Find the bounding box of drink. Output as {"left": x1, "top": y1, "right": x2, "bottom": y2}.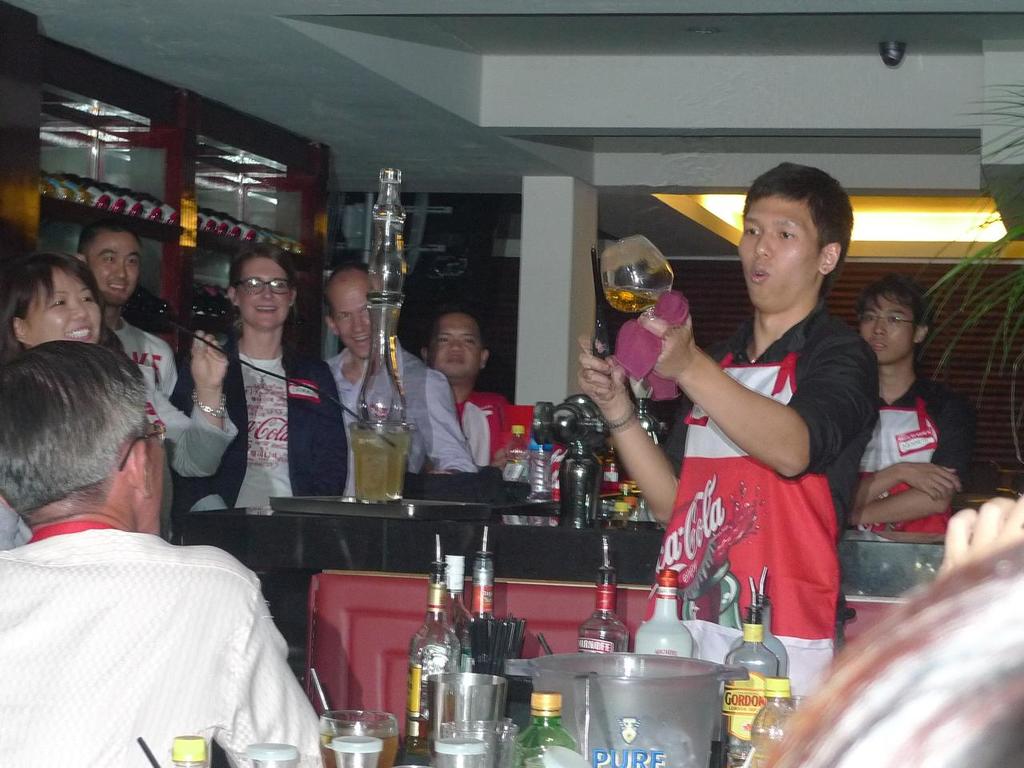
{"left": 580, "top": 631, "right": 626, "bottom": 655}.
